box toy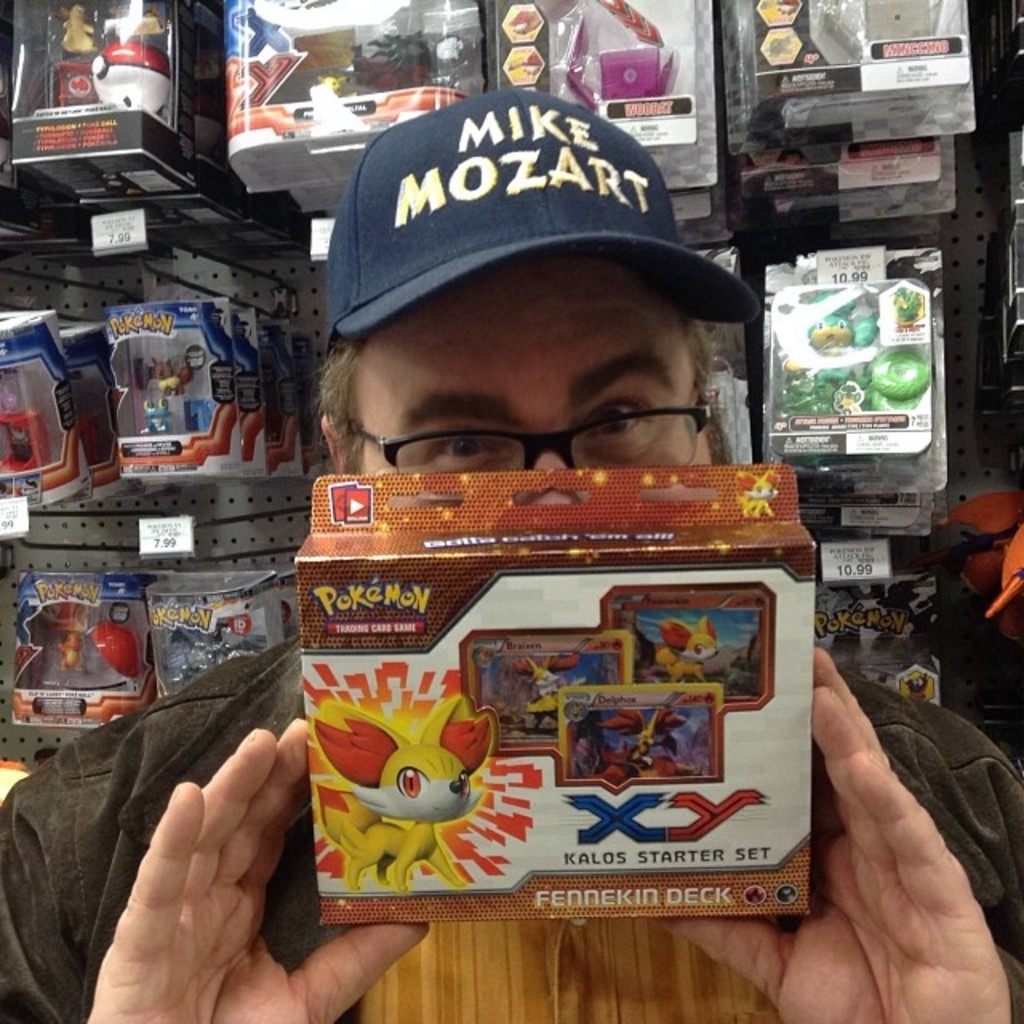
<bbox>130, 352, 197, 398</bbox>
